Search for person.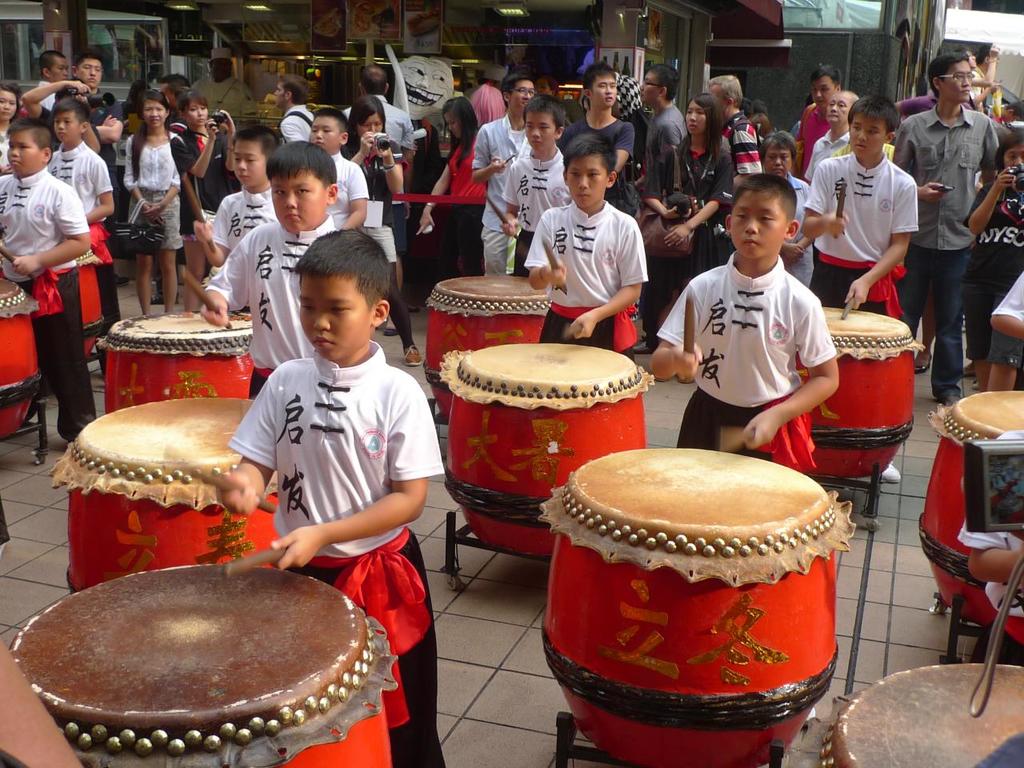
Found at (954,427,1023,671).
